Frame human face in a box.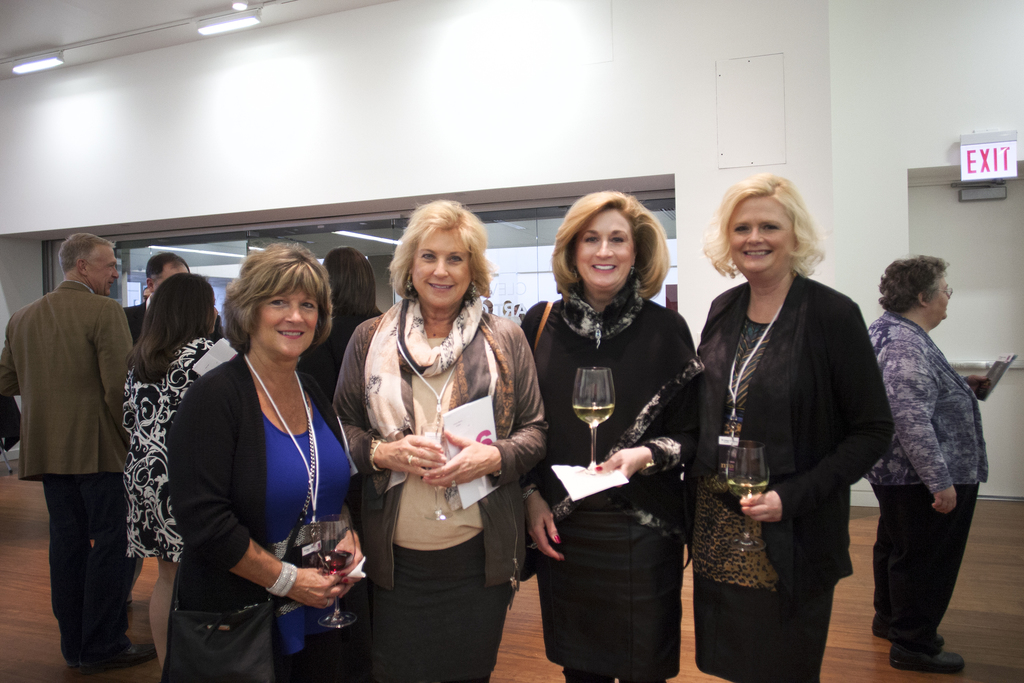
l=930, t=277, r=951, b=320.
